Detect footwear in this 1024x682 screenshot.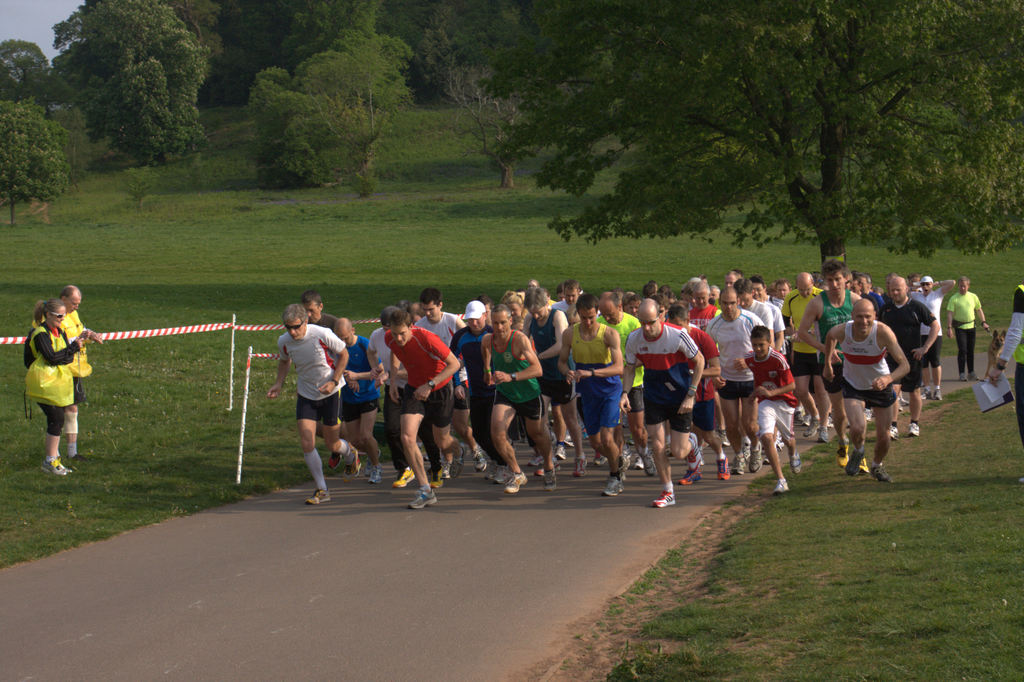
Detection: Rect(394, 462, 416, 487).
